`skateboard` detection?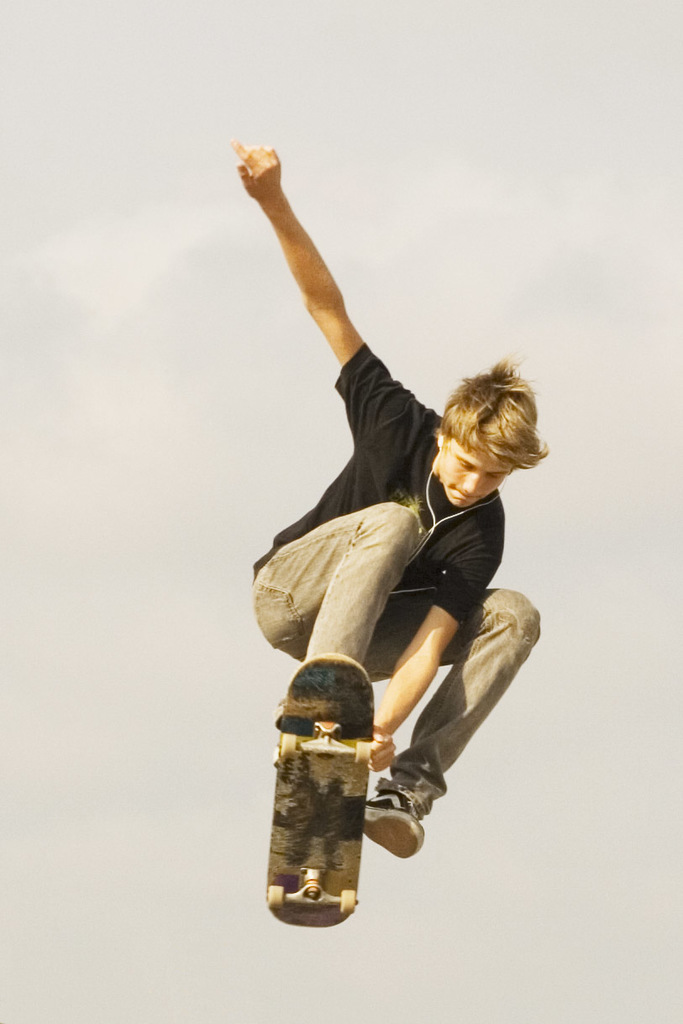
[x1=250, y1=673, x2=418, y2=931]
